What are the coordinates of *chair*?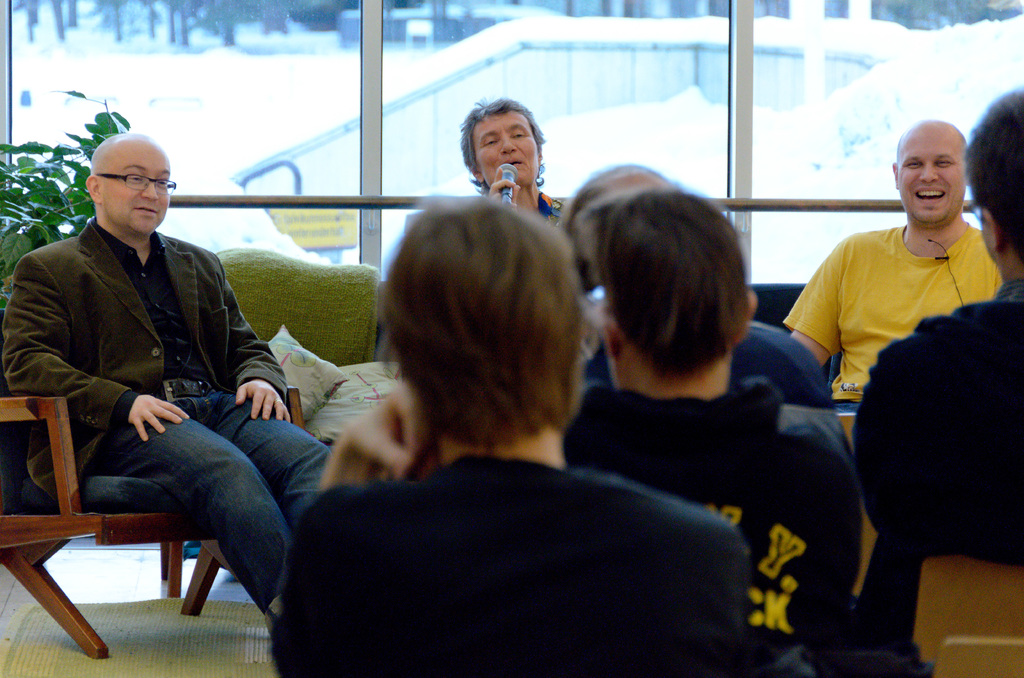
left=909, top=557, right=1023, bottom=677.
